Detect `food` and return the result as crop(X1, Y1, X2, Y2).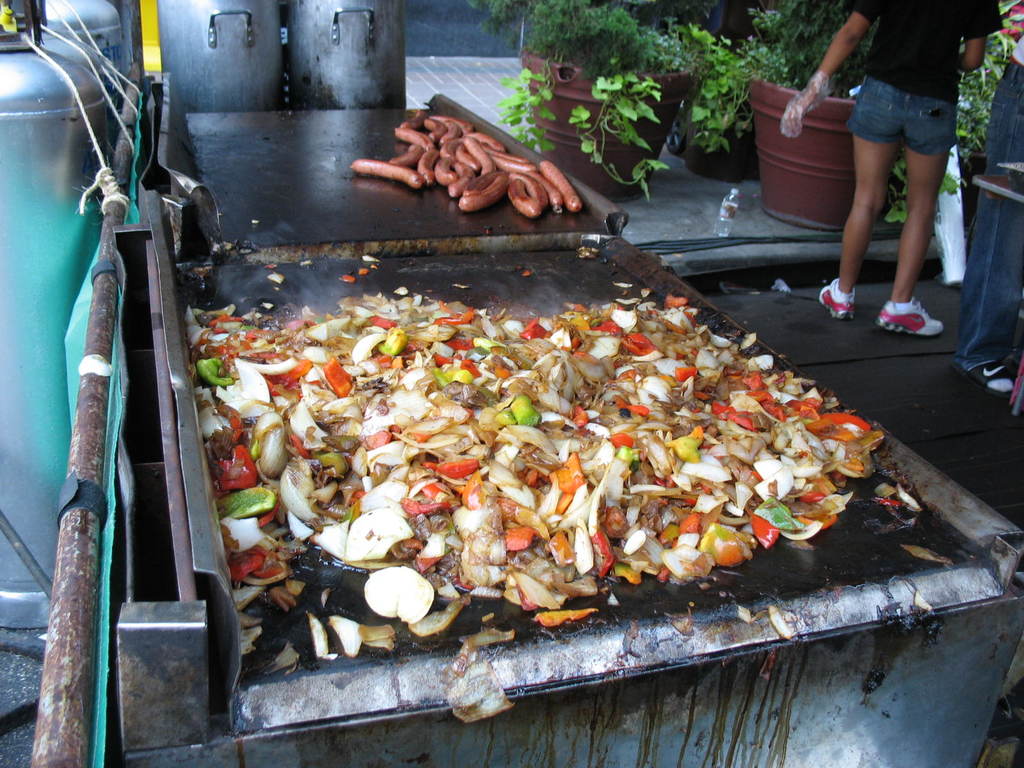
crop(349, 107, 583, 222).
